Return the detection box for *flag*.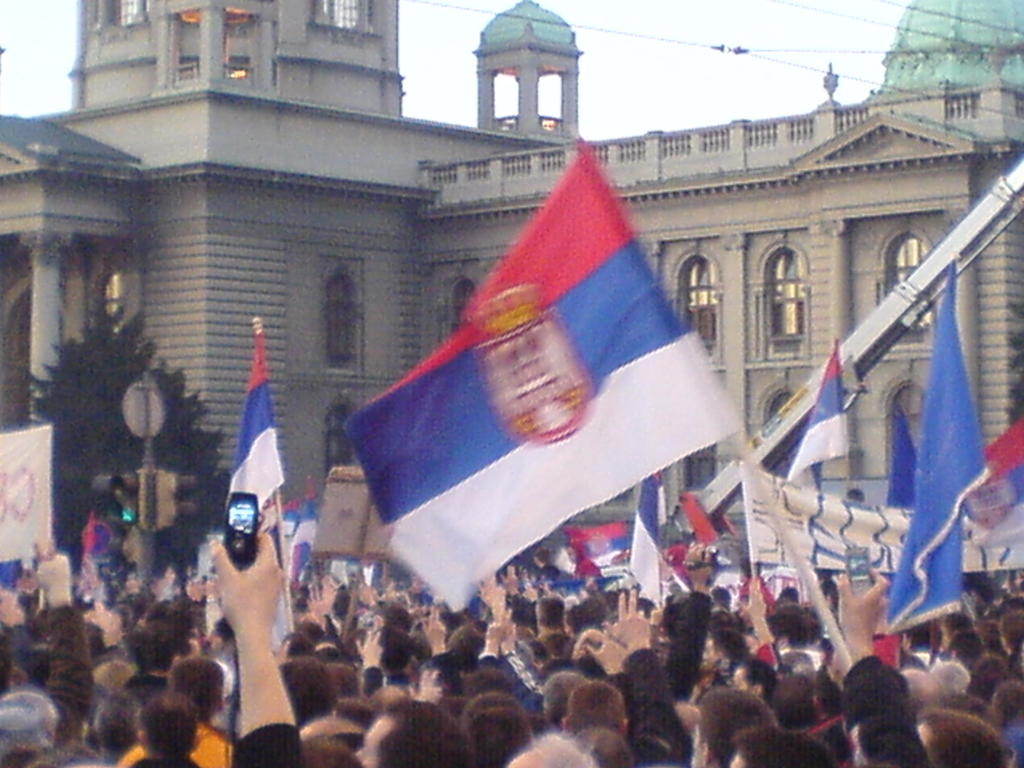
276/476/320/593.
